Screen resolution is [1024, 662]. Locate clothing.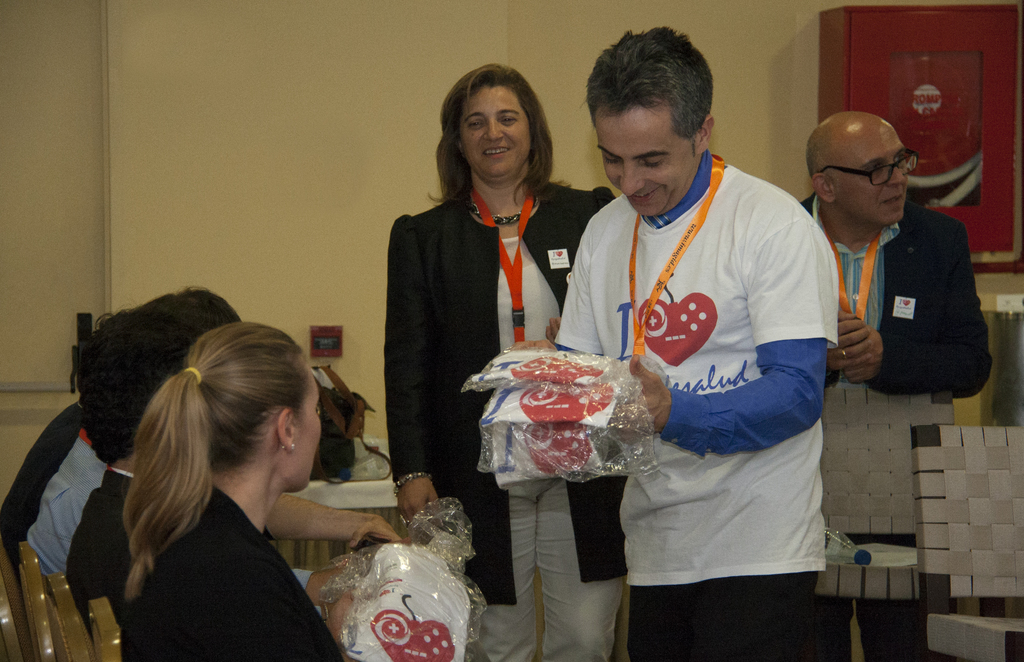
locate(803, 592, 929, 659).
